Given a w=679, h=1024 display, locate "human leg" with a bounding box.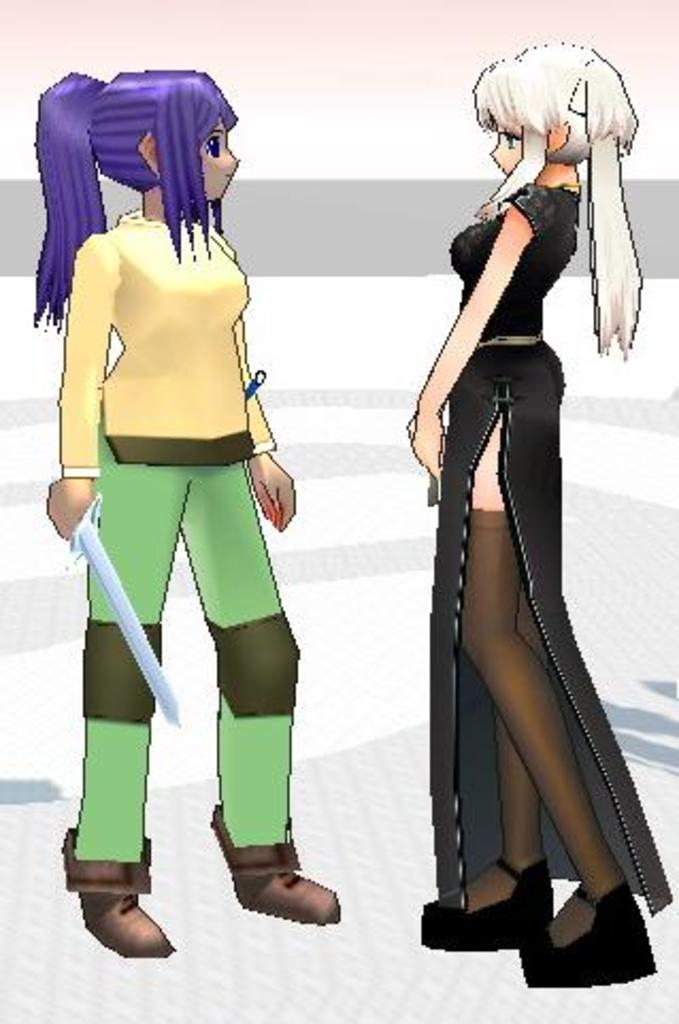
Located: 177, 447, 353, 926.
